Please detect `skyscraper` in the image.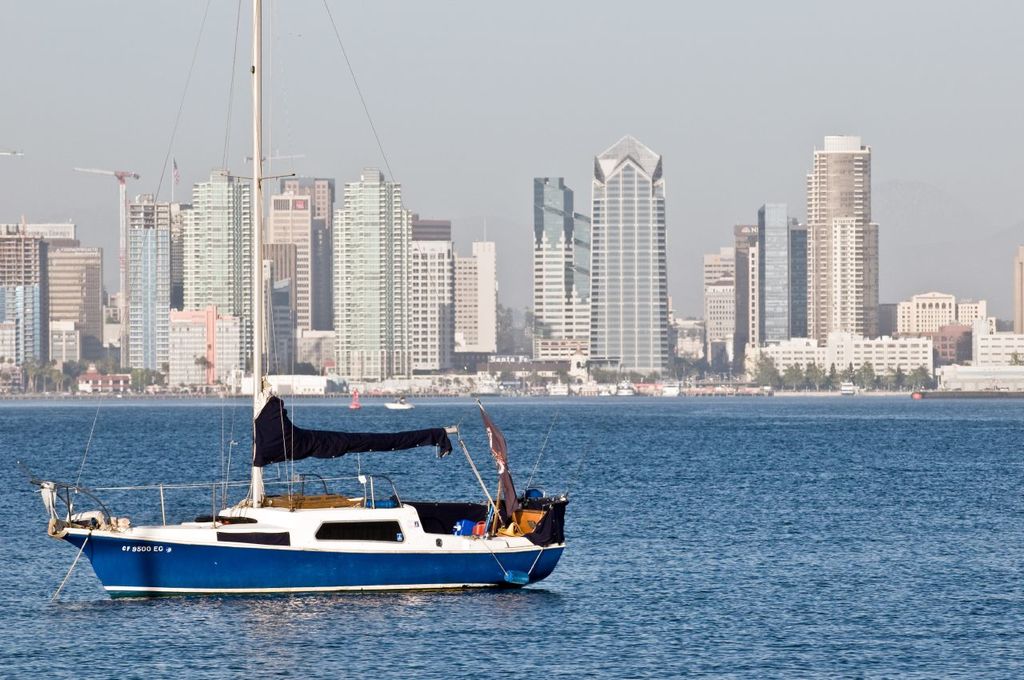
BBox(761, 206, 783, 346).
